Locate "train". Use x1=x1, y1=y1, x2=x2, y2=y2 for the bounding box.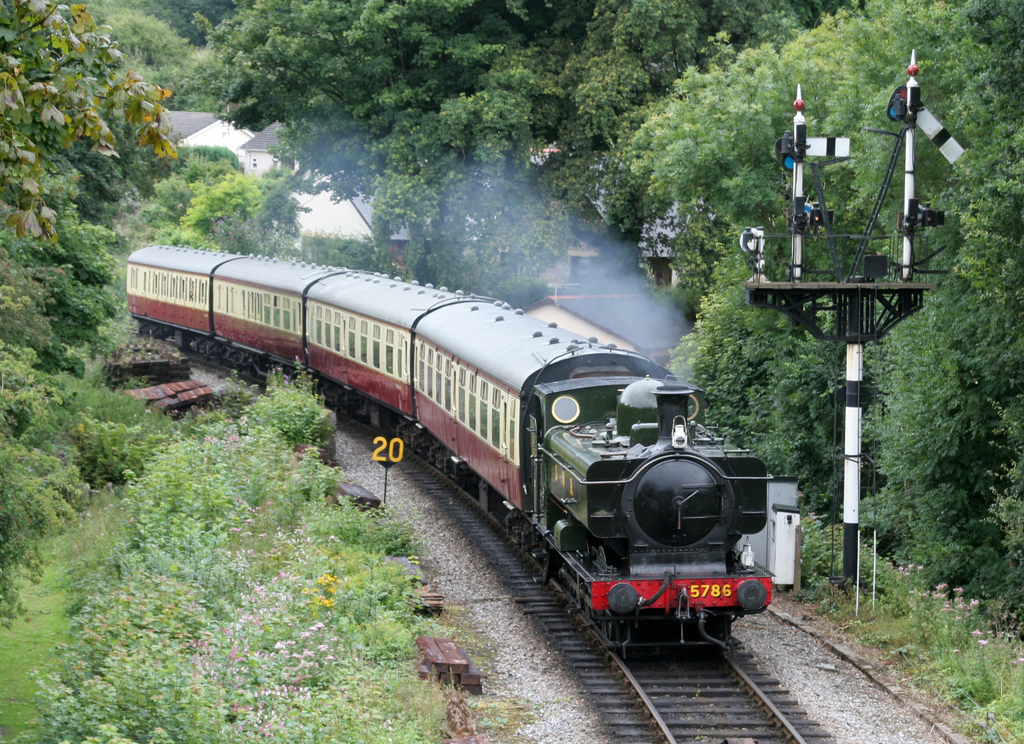
x1=119, y1=229, x2=787, y2=668.
